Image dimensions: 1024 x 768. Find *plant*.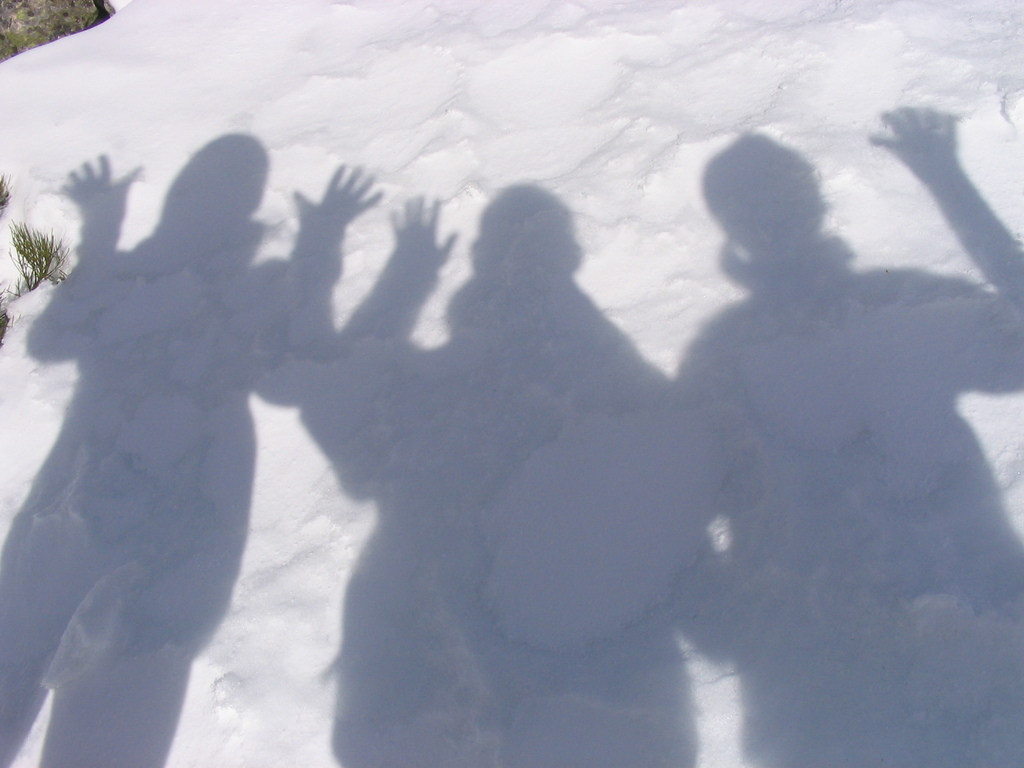
0 198 70 294.
